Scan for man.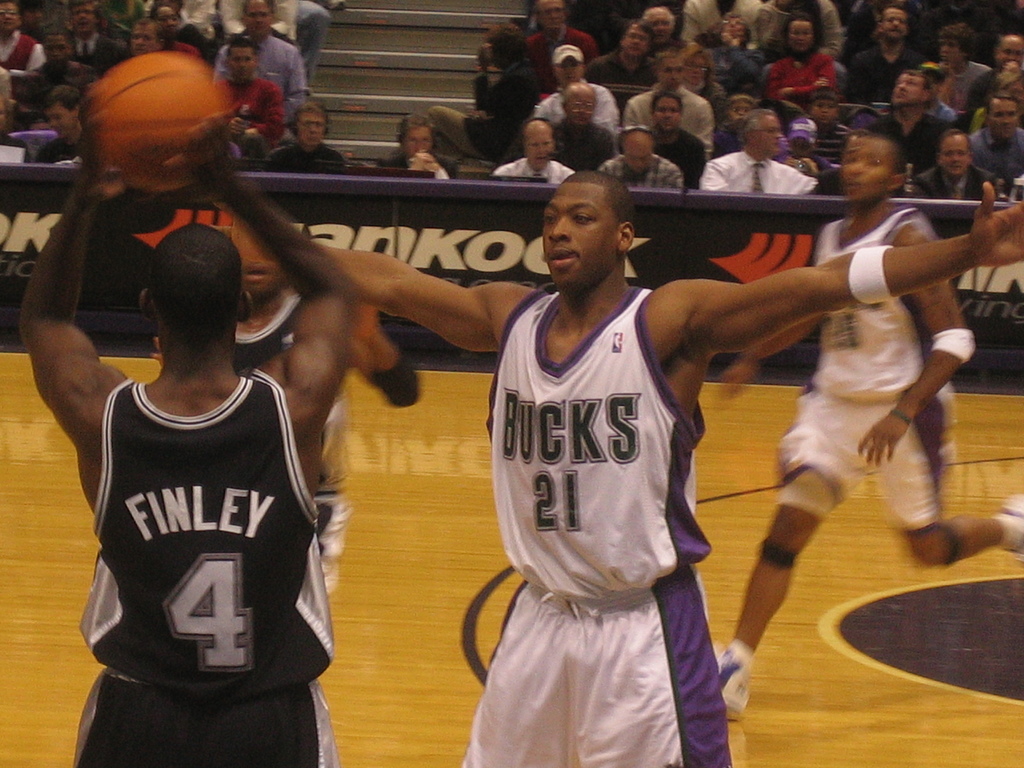
Scan result: select_region(862, 64, 968, 200).
